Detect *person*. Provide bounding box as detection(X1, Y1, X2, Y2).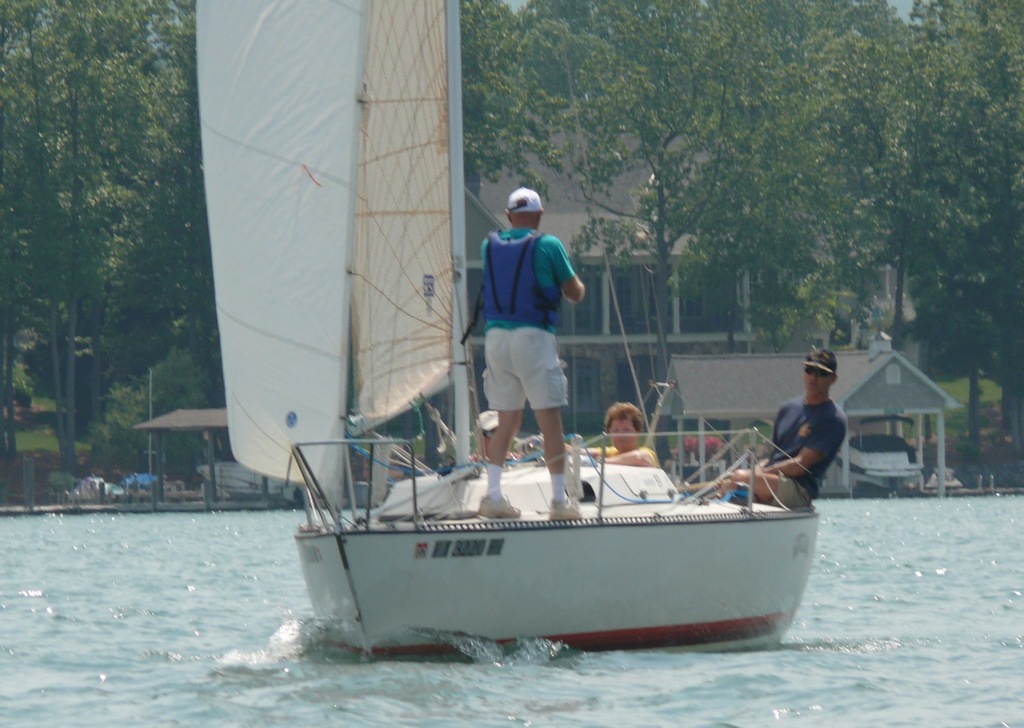
detection(598, 401, 658, 466).
